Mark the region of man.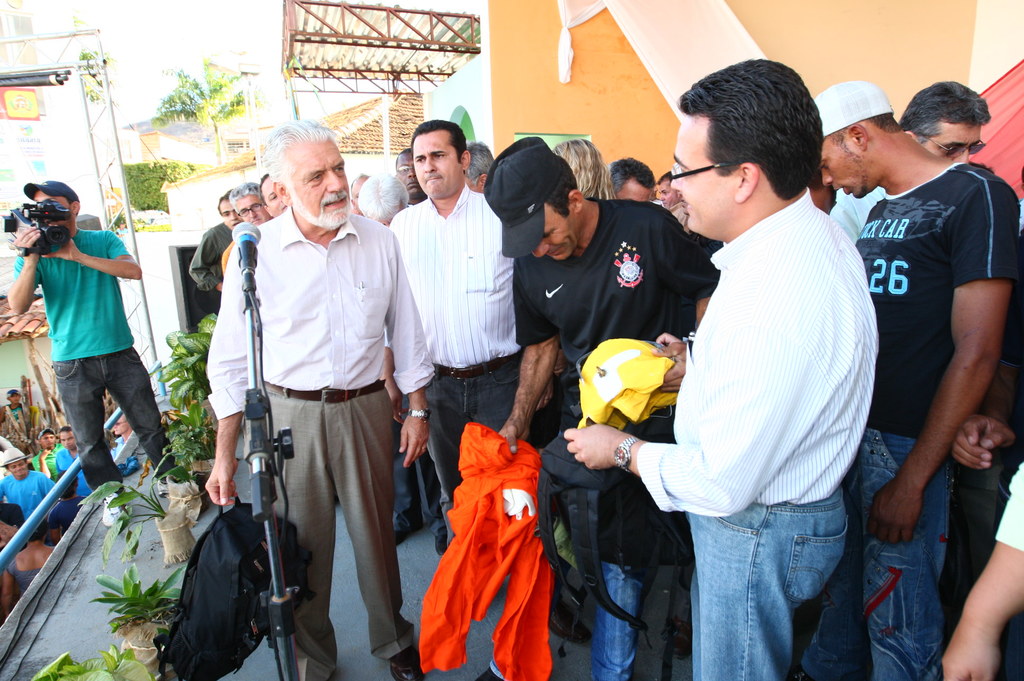
Region: bbox=[31, 423, 65, 482].
